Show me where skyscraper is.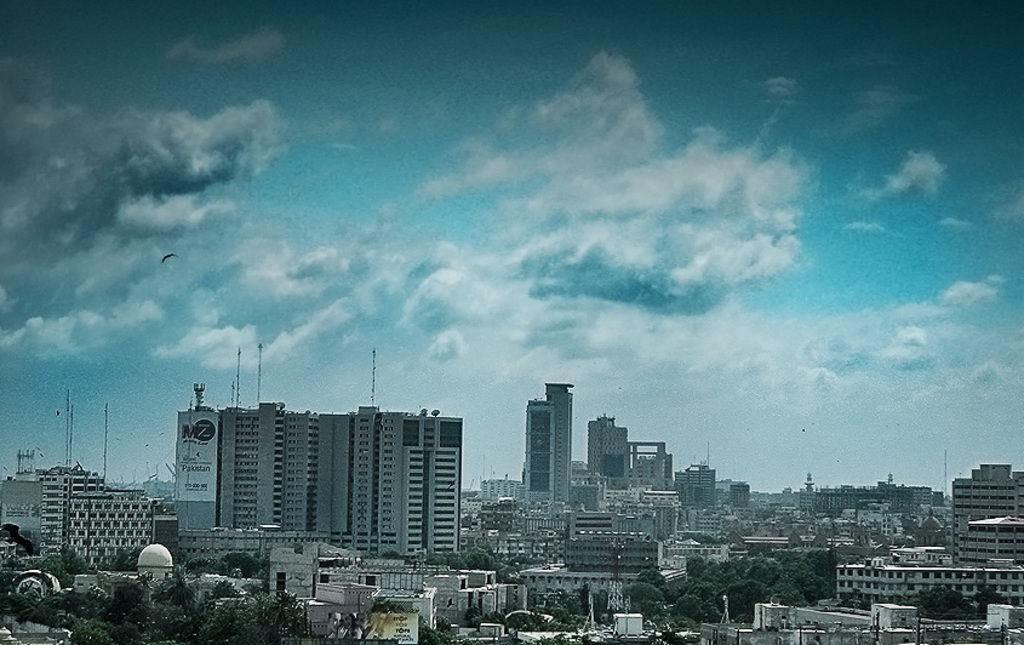
skyscraper is at locate(585, 418, 634, 472).
